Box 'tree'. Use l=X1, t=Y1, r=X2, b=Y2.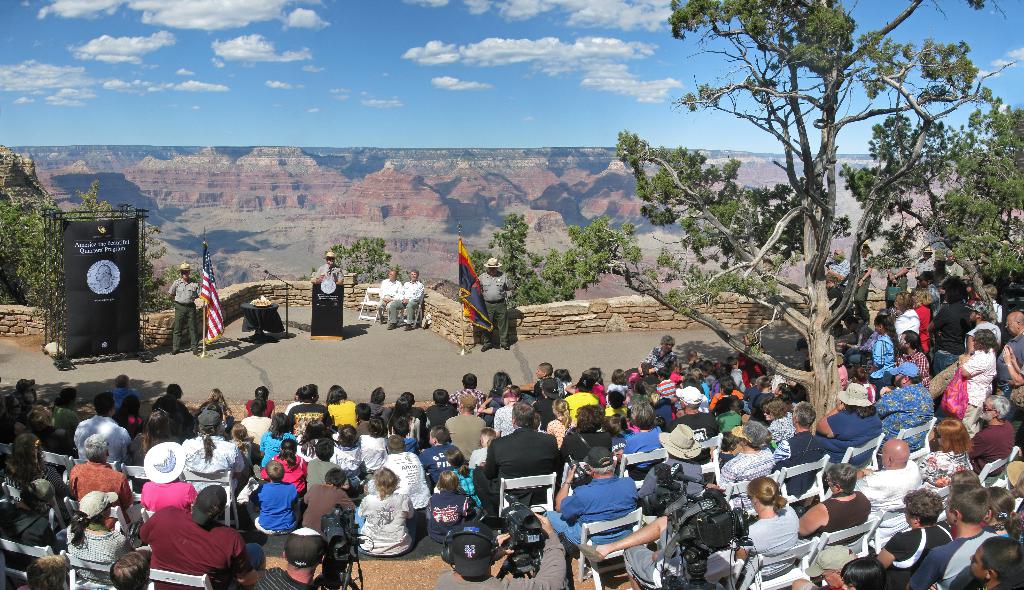
l=296, t=237, r=405, b=284.
